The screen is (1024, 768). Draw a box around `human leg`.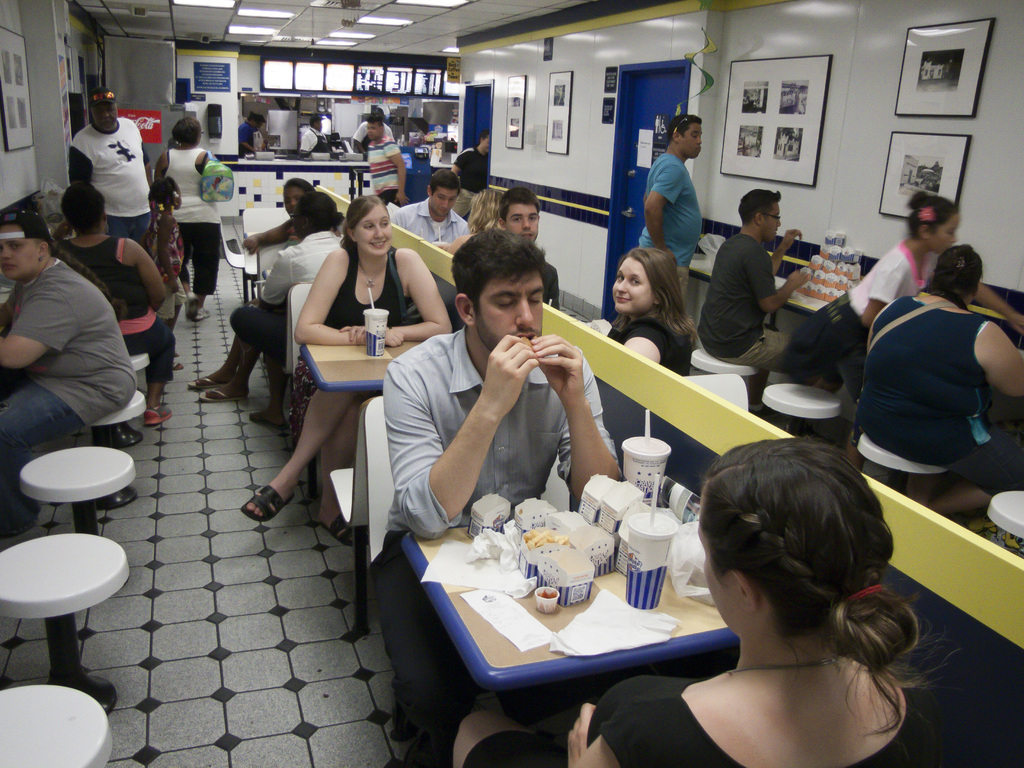
[x1=1, y1=379, x2=136, y2=532].
